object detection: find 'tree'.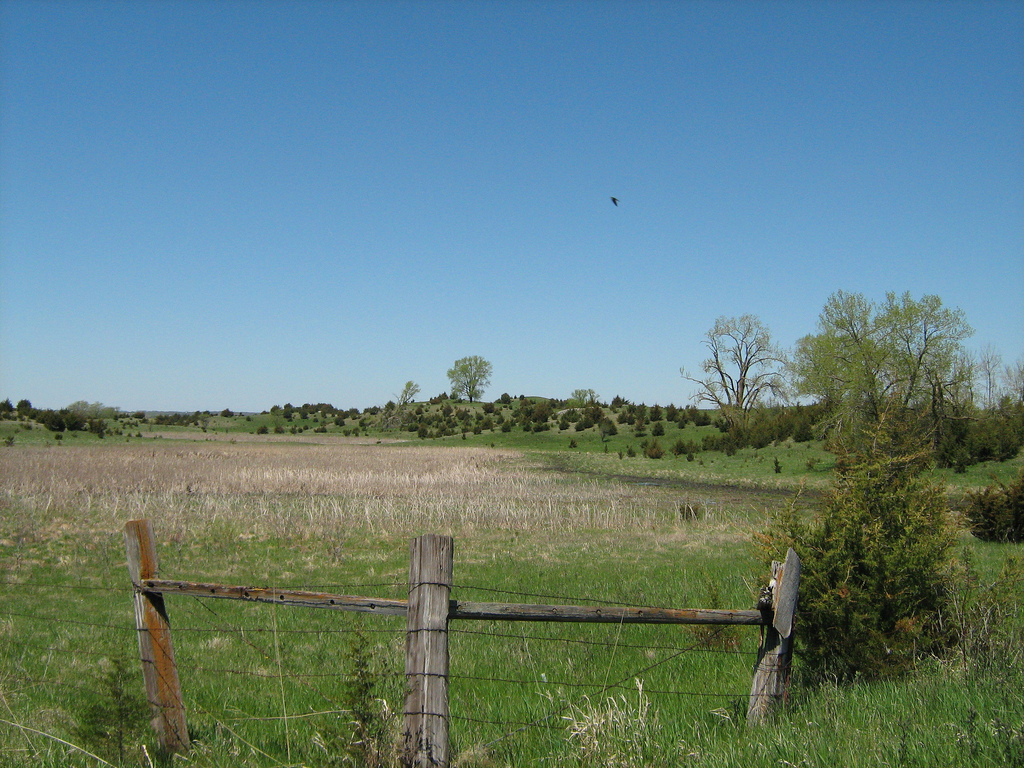
[x1=764, y1=481, x2=968, y2=653].
